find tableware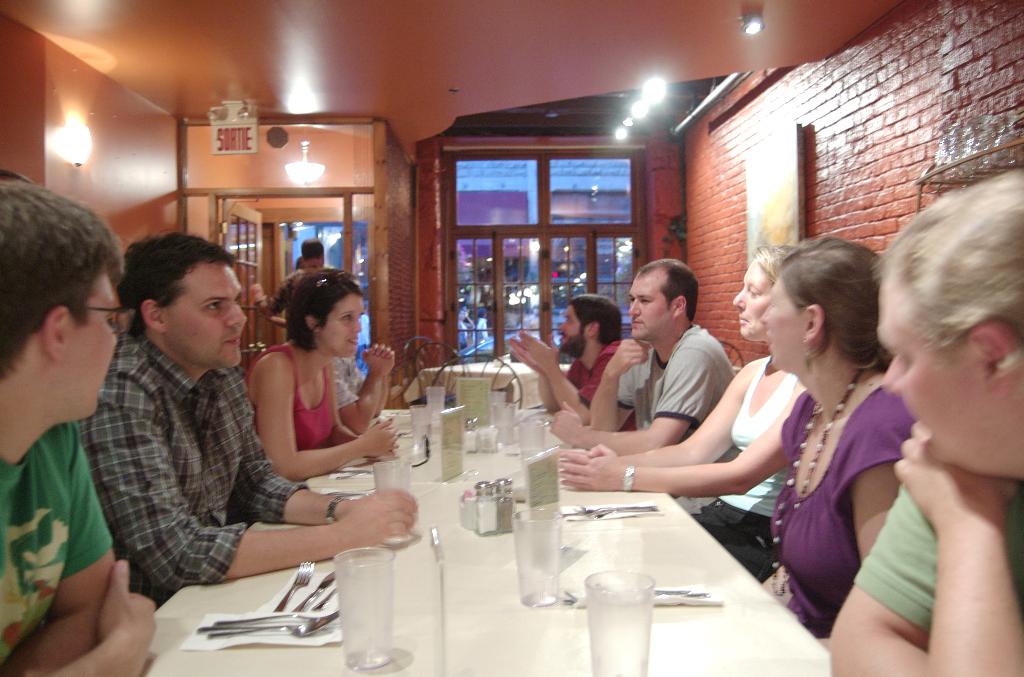
(289,569,337,613)
